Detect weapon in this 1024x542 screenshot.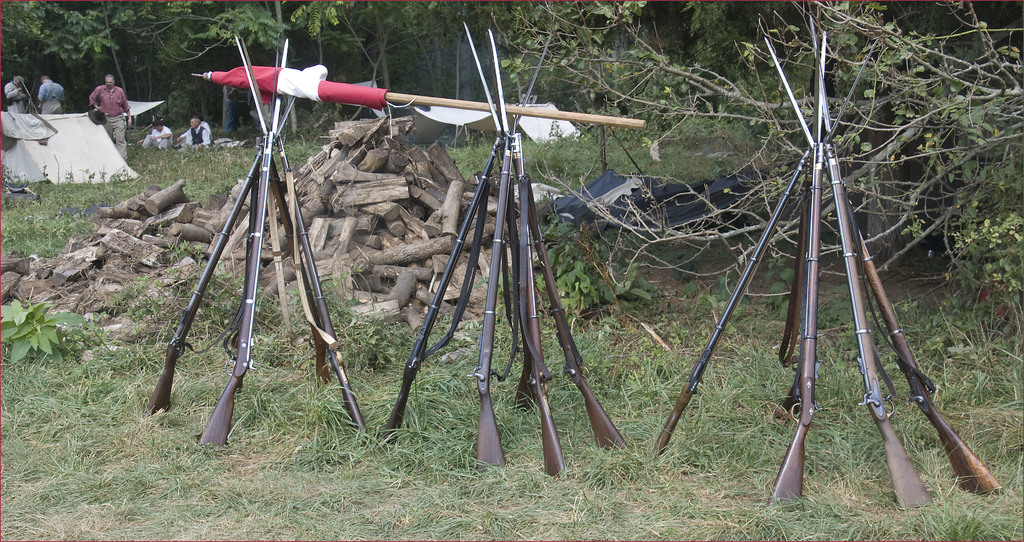
Detection: bbox=(22, 81, 35, 112).
